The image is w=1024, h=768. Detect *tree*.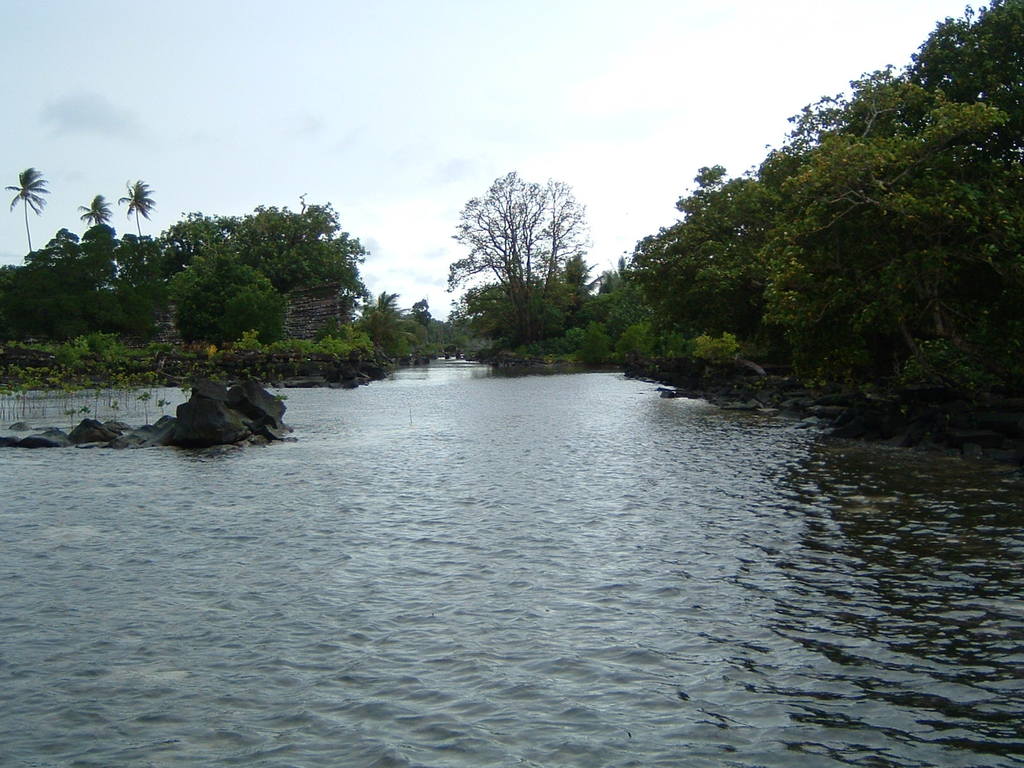
Detection: crop(74, 183, 108, 245).
